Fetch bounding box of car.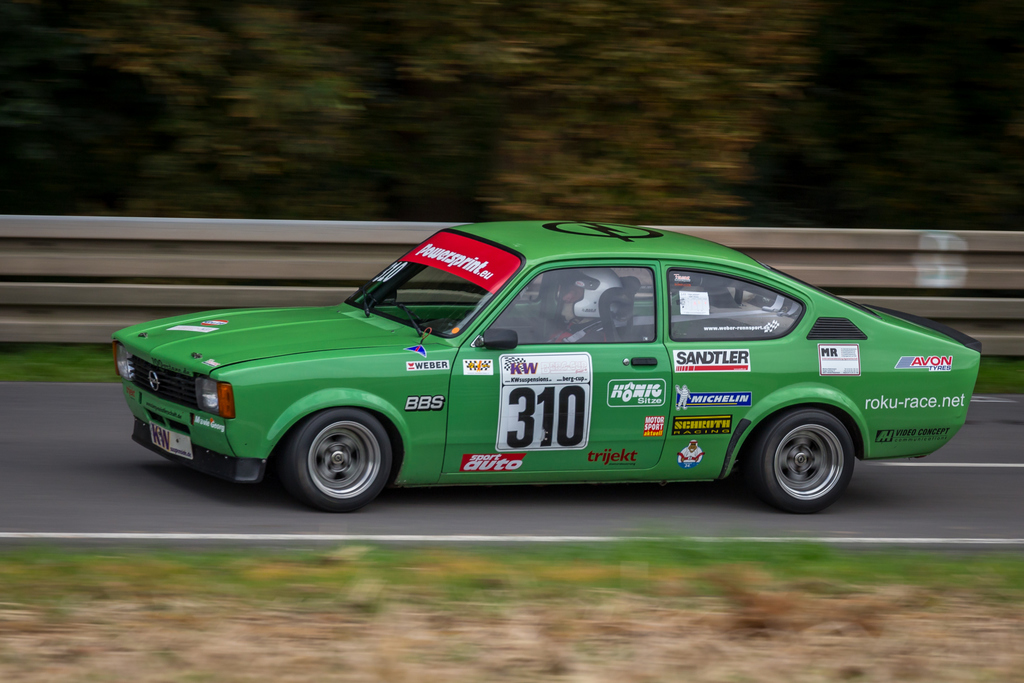
Bbox: {"left": 108, "top": 222, "right": 952, "bottom": 501}.
